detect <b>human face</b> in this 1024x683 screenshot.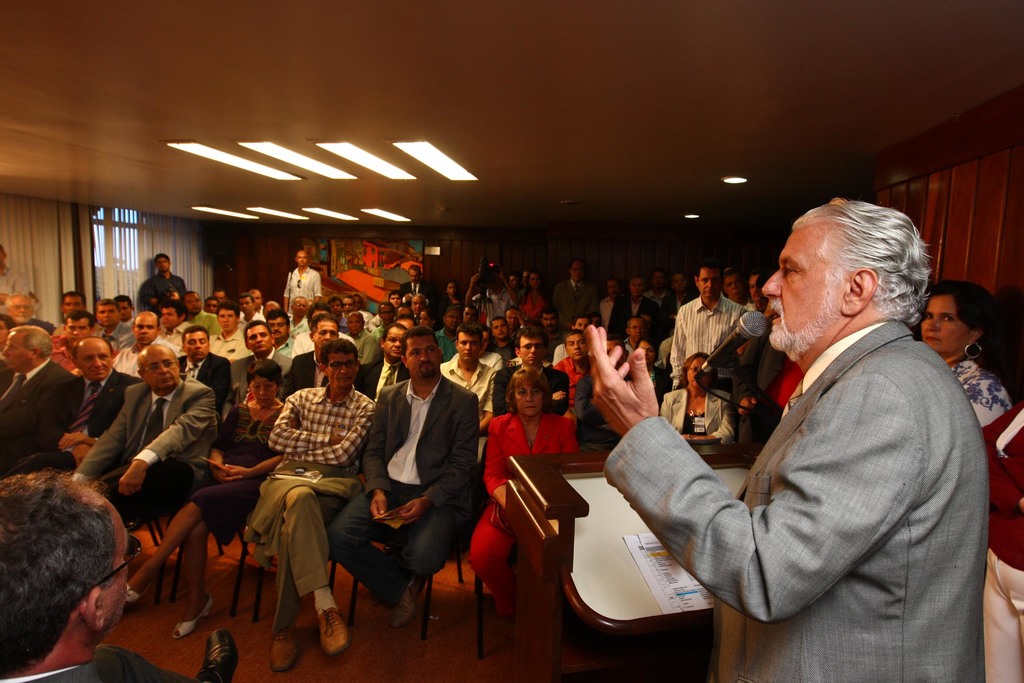
Detection: 65,294,84,318.
